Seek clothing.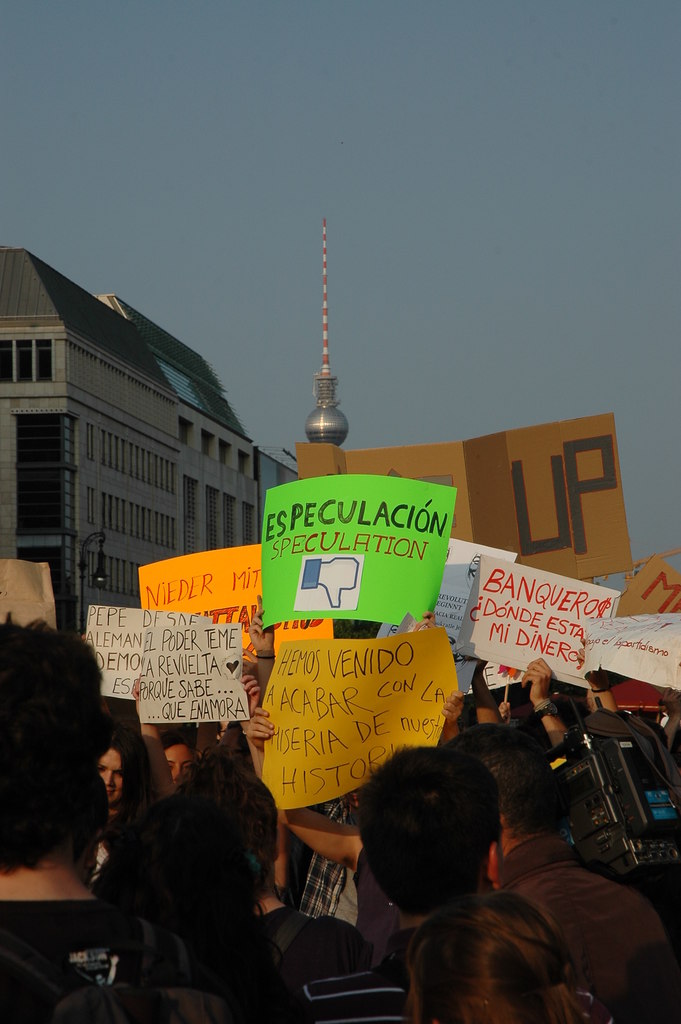
(494, 840, 680, 1019).
